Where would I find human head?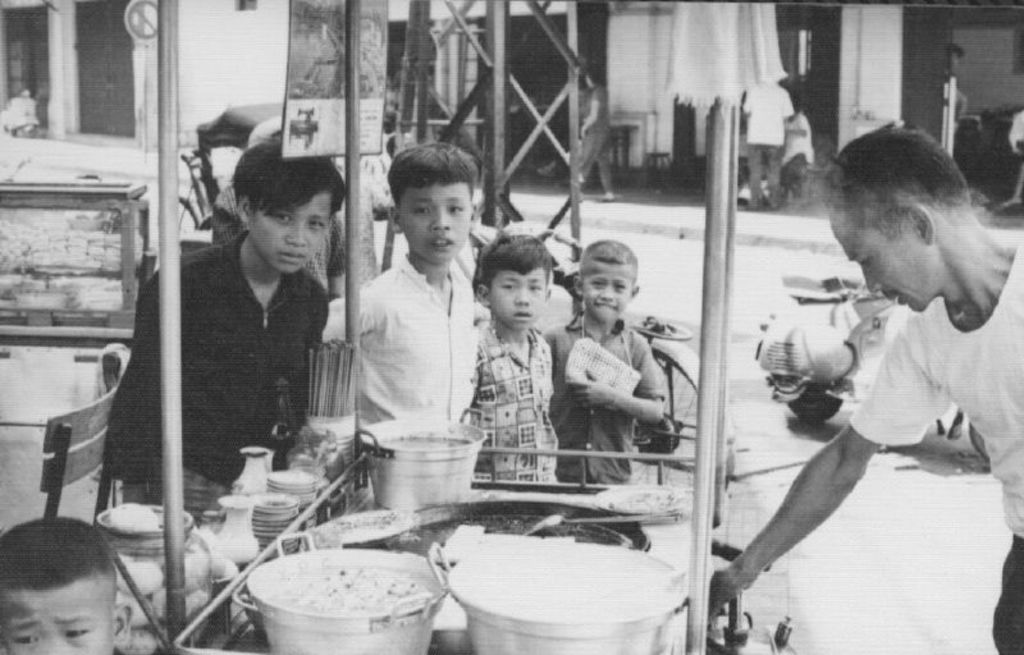
At bbox=[385, 141, 481, 269].
